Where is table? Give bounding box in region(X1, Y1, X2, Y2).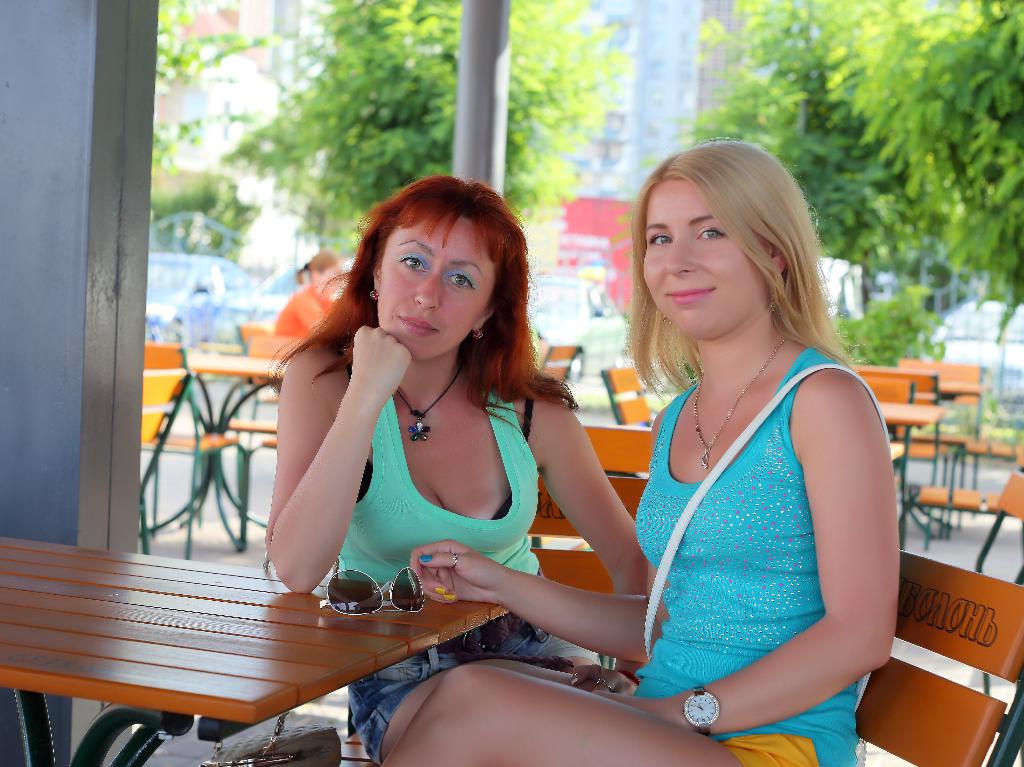
region(1, 548, 575, 762).
